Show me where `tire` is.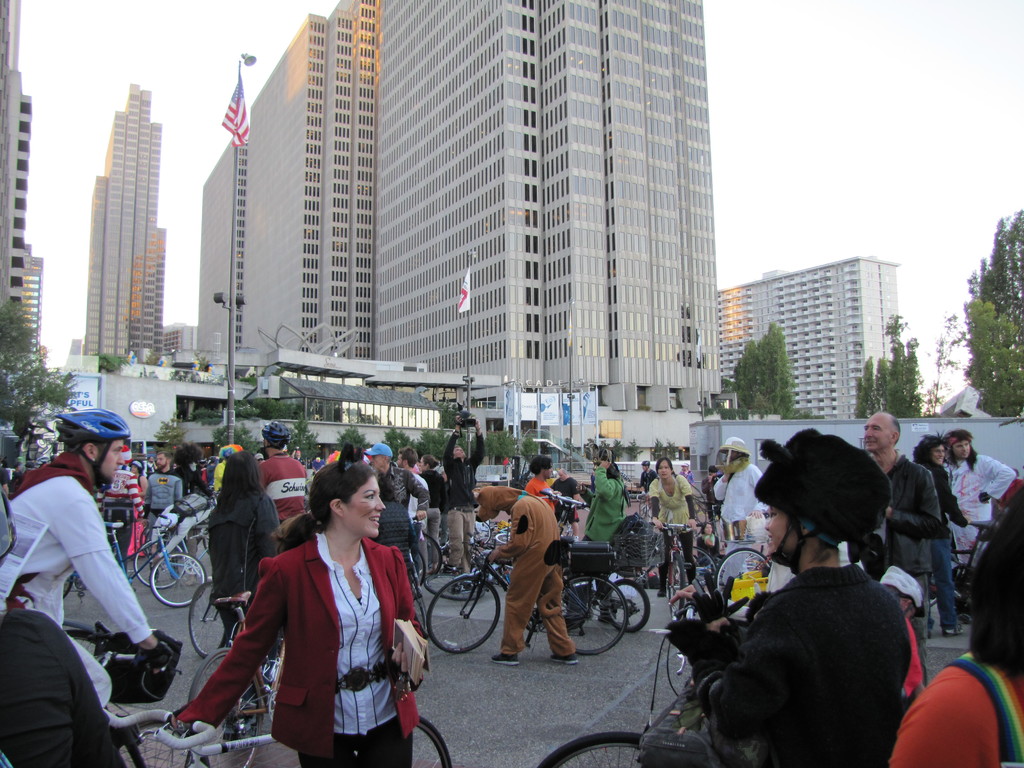
`tire` is at left=424, top=529, right=444, bottom=584.
